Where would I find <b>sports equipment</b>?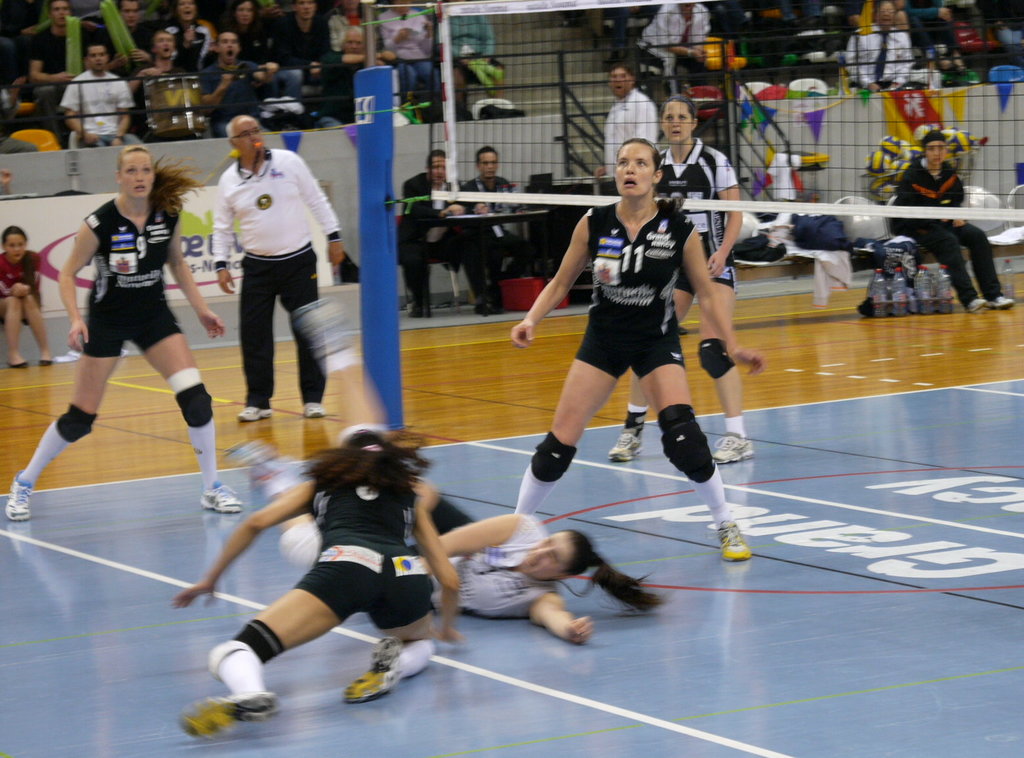
At select_region(422, 0, 1023, 225).
